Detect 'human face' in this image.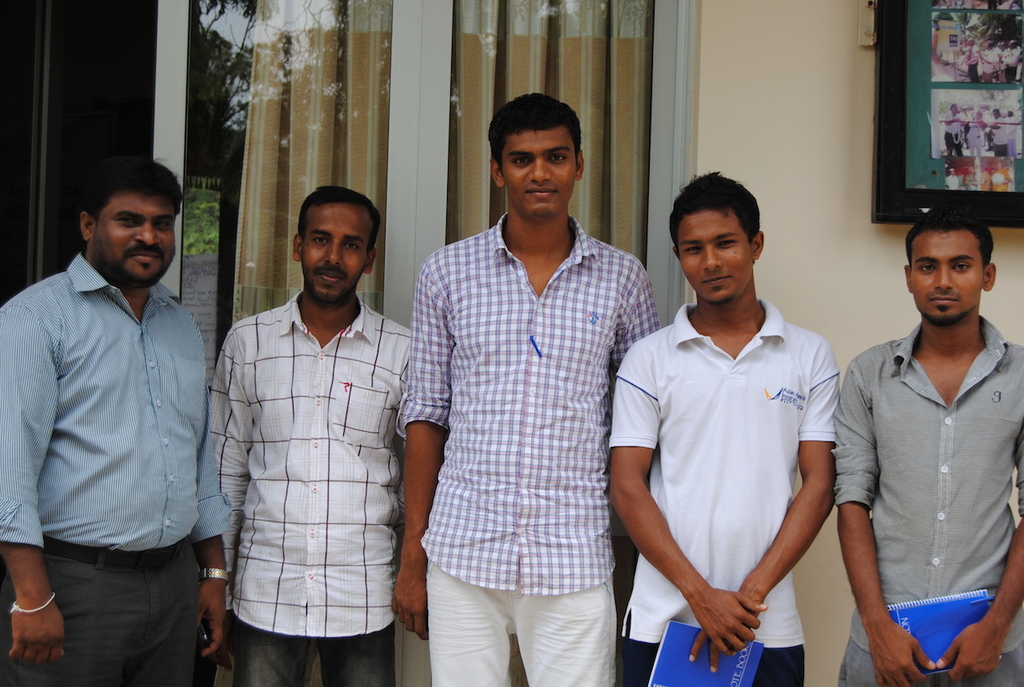
Detection: crop(678, 209, 750, 303).
